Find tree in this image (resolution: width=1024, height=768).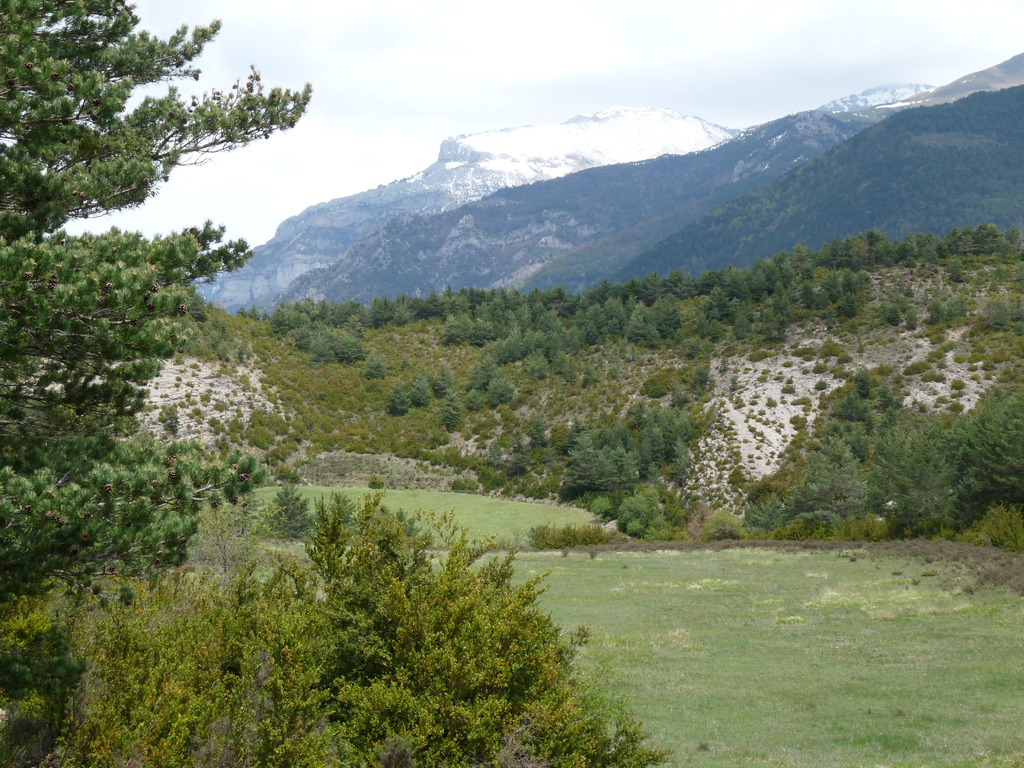
pyautogui.locateOnScreen(385, 383, 410, 420).
